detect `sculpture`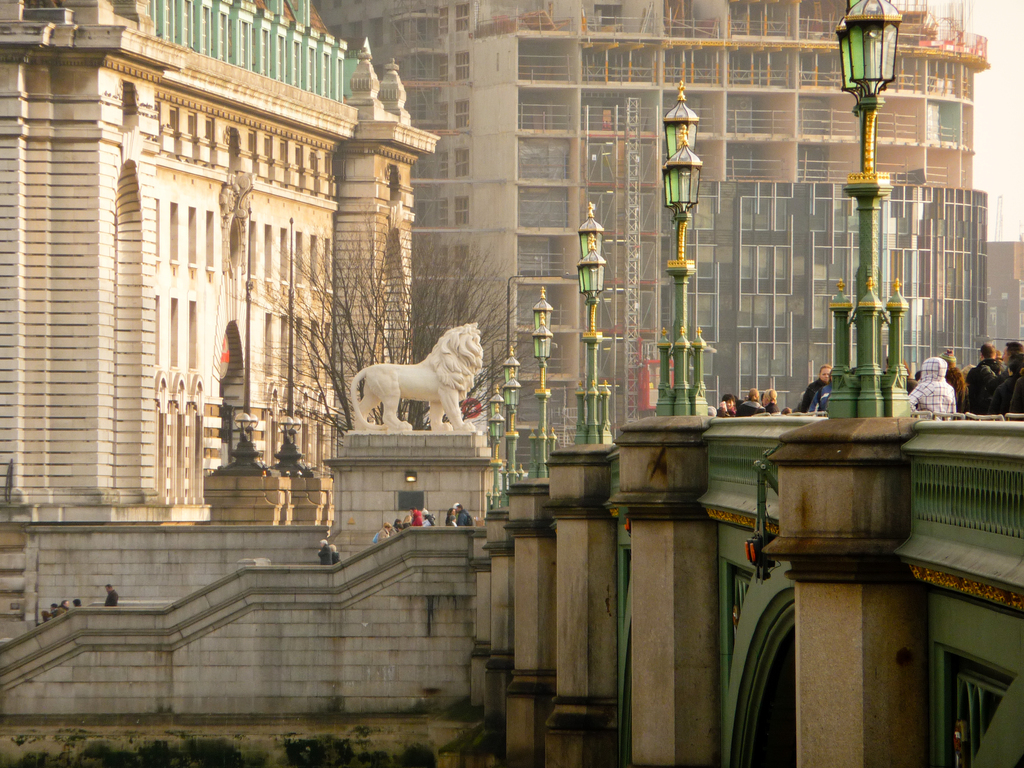
Rect(340, 312, 497, 450)
